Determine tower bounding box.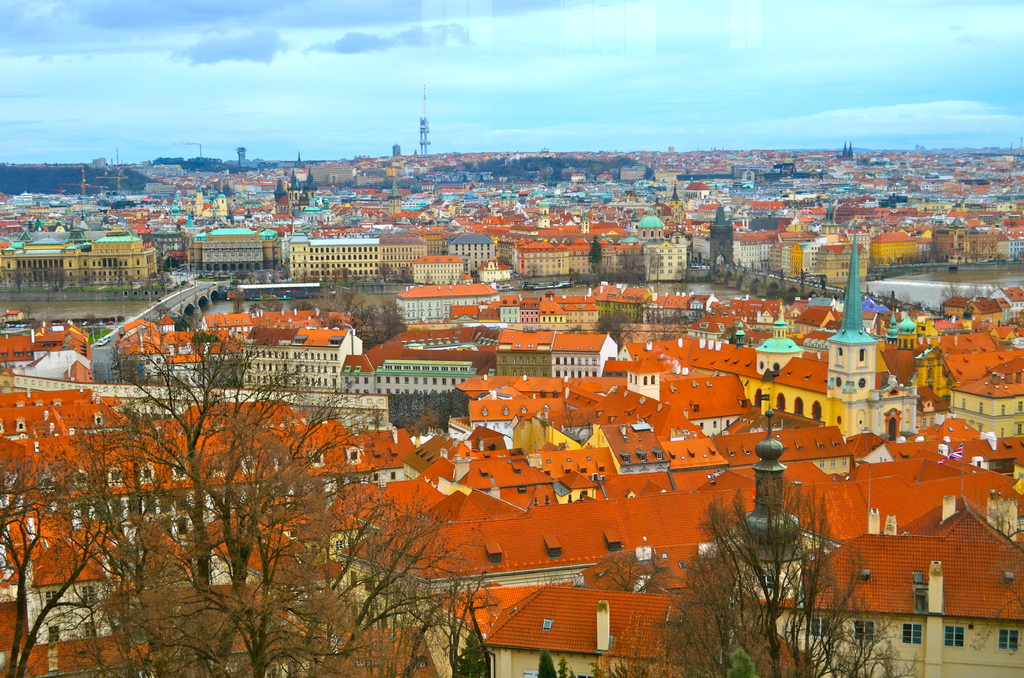
Determined: <region>209, 184, 232, 222</region>.
